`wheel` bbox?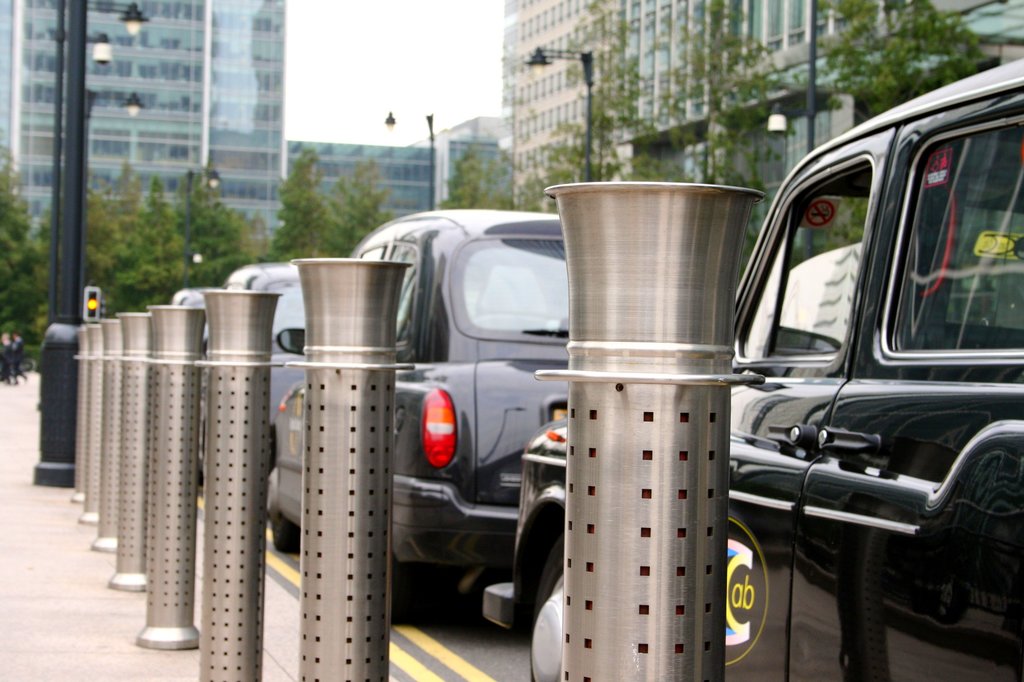
box(276, 516, 301, 551)
